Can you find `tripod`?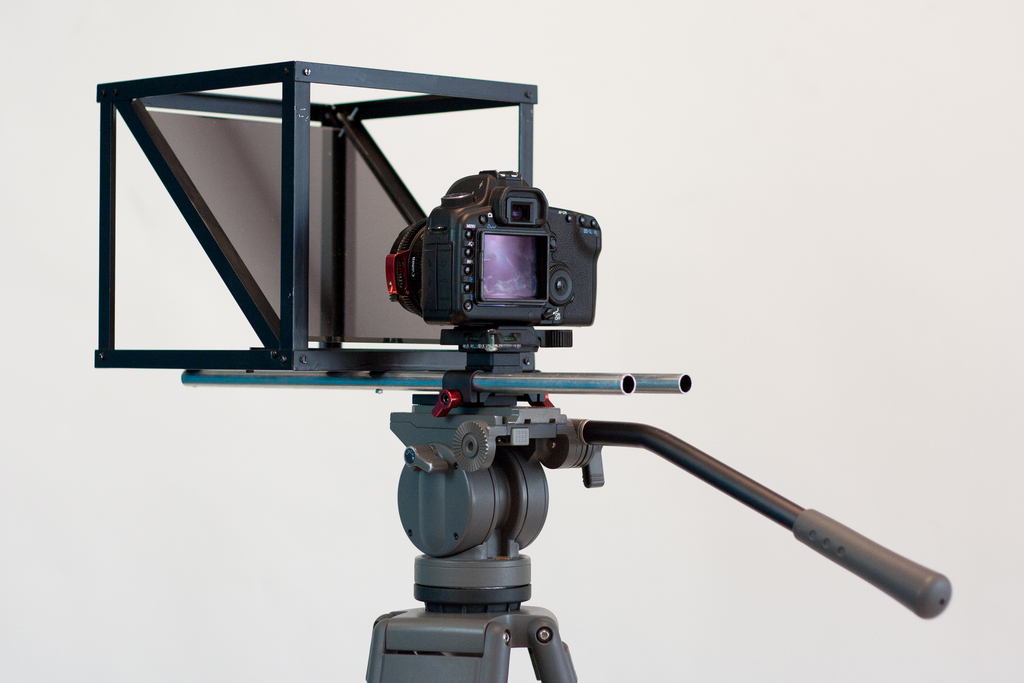
Yes, bounding box: <region>364, 369, 952, 682</region>.
